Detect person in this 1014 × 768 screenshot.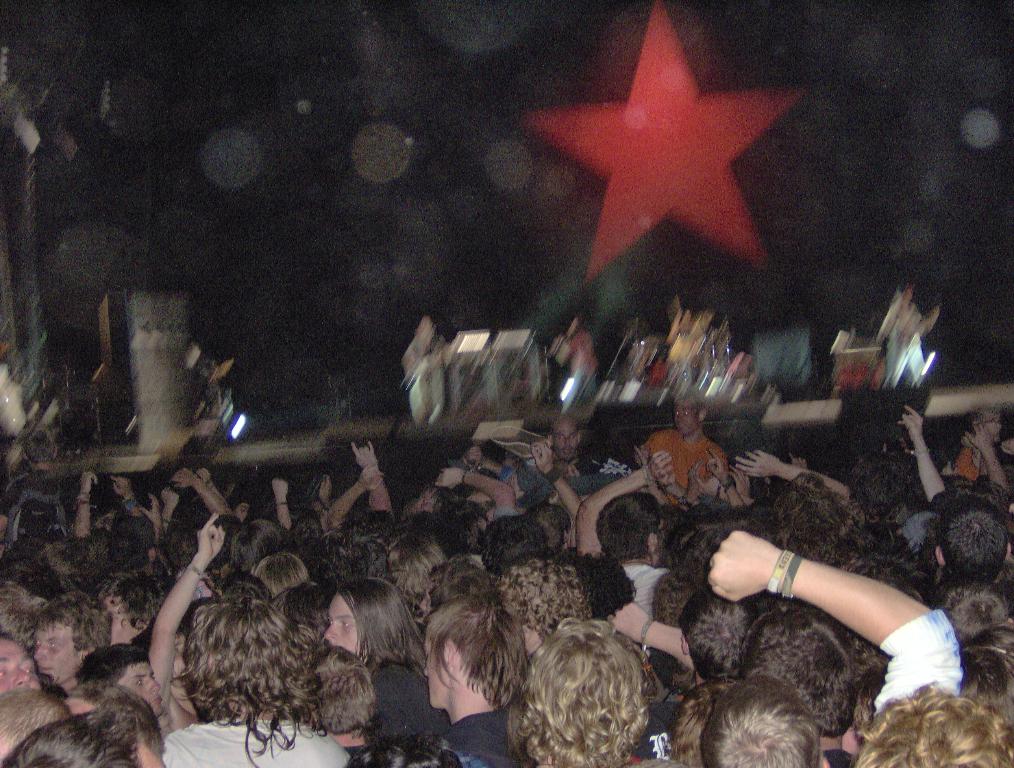
Detection: bbox=[530, 407, 580, 518].
